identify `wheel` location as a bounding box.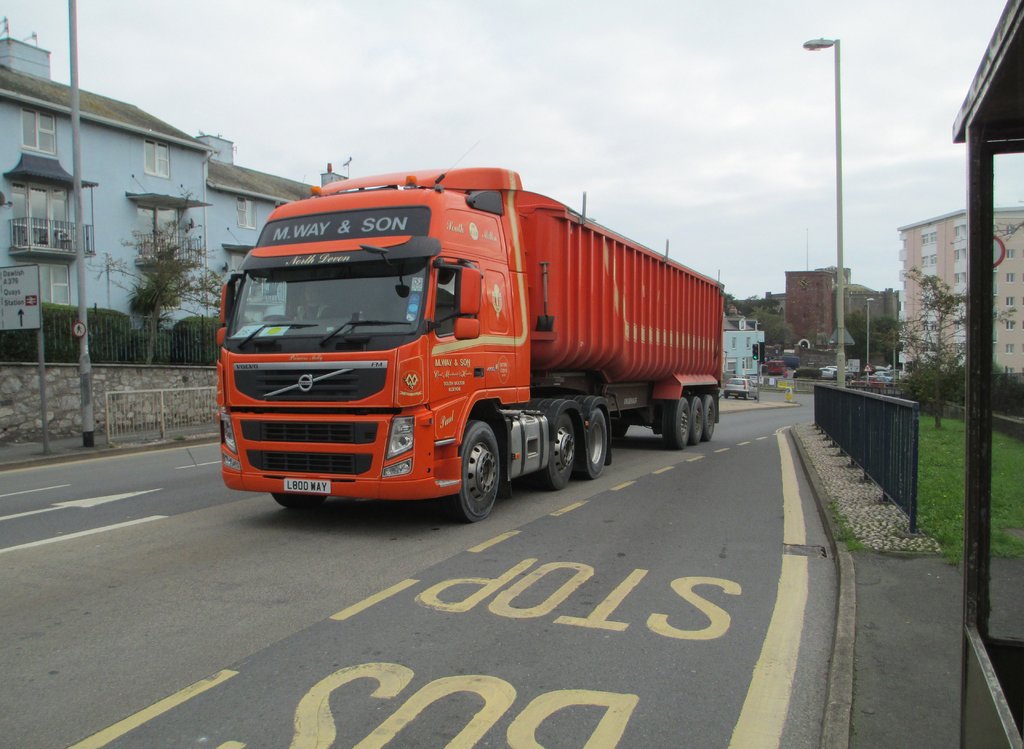
pyautogui.locateOnScreen(607, 424, 630, 436).
